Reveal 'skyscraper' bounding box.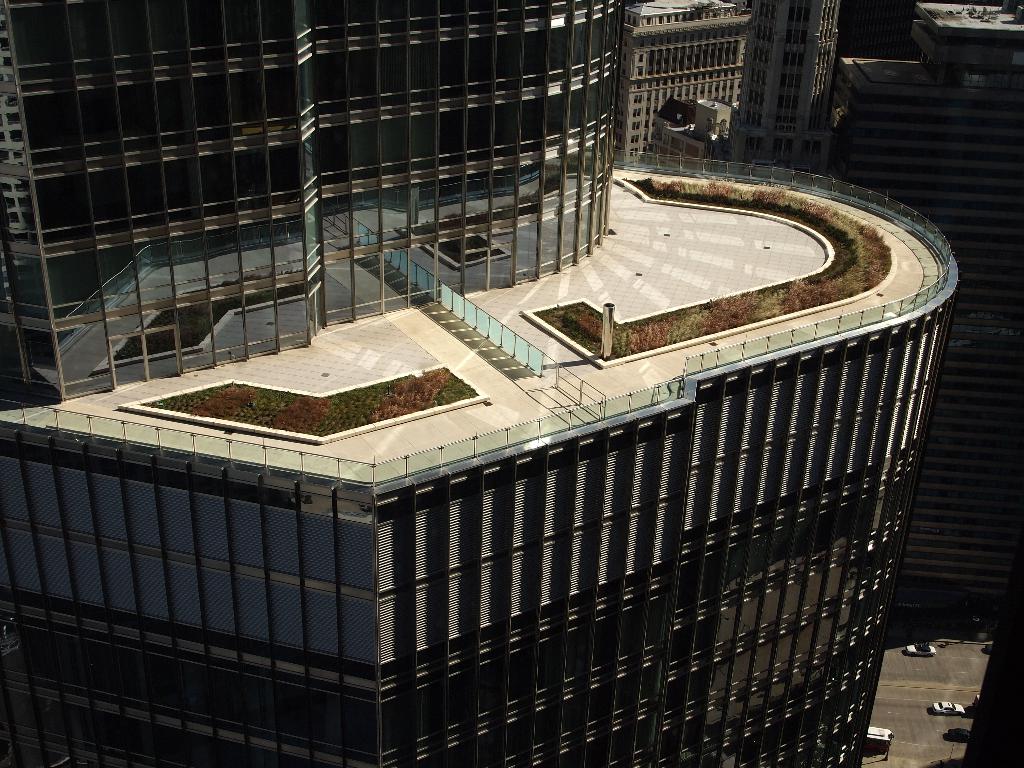
Revealed: l=32, t=29, r=676, b=376.
